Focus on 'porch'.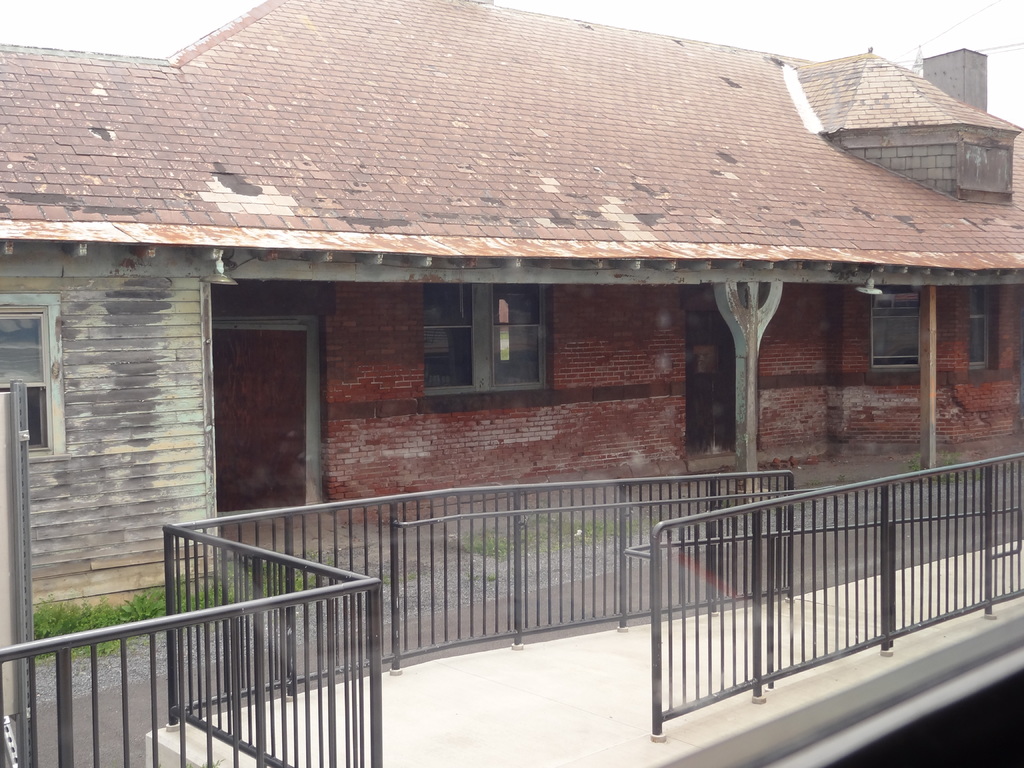
Focused at x1=0 y1=441 x2=1023 y2=767.
